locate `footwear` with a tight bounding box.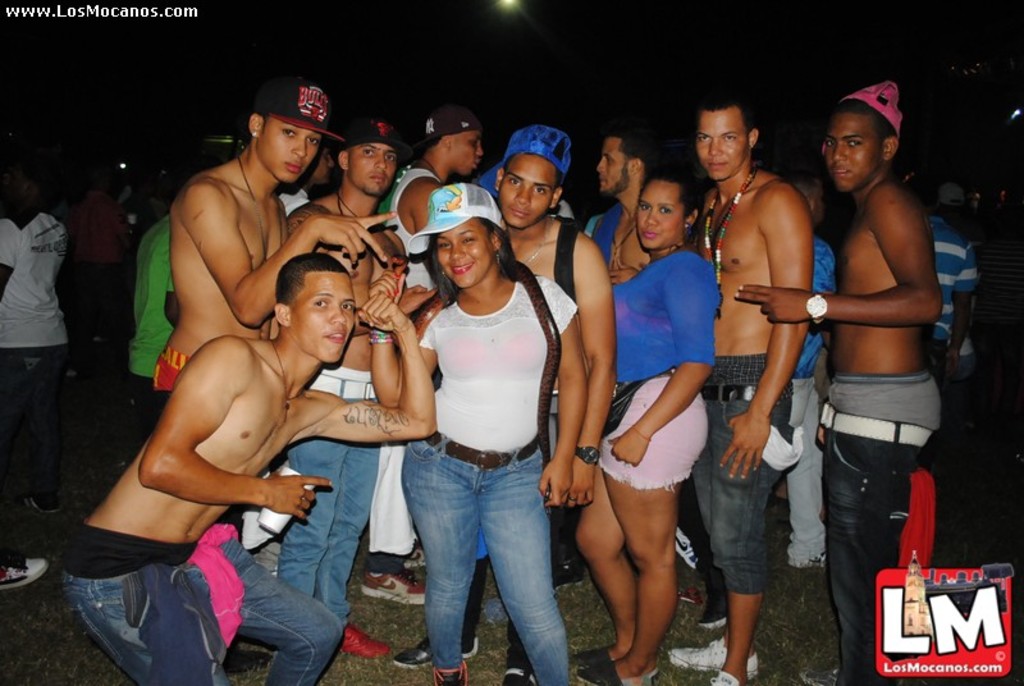
locate(412, 548, 429, 571).
